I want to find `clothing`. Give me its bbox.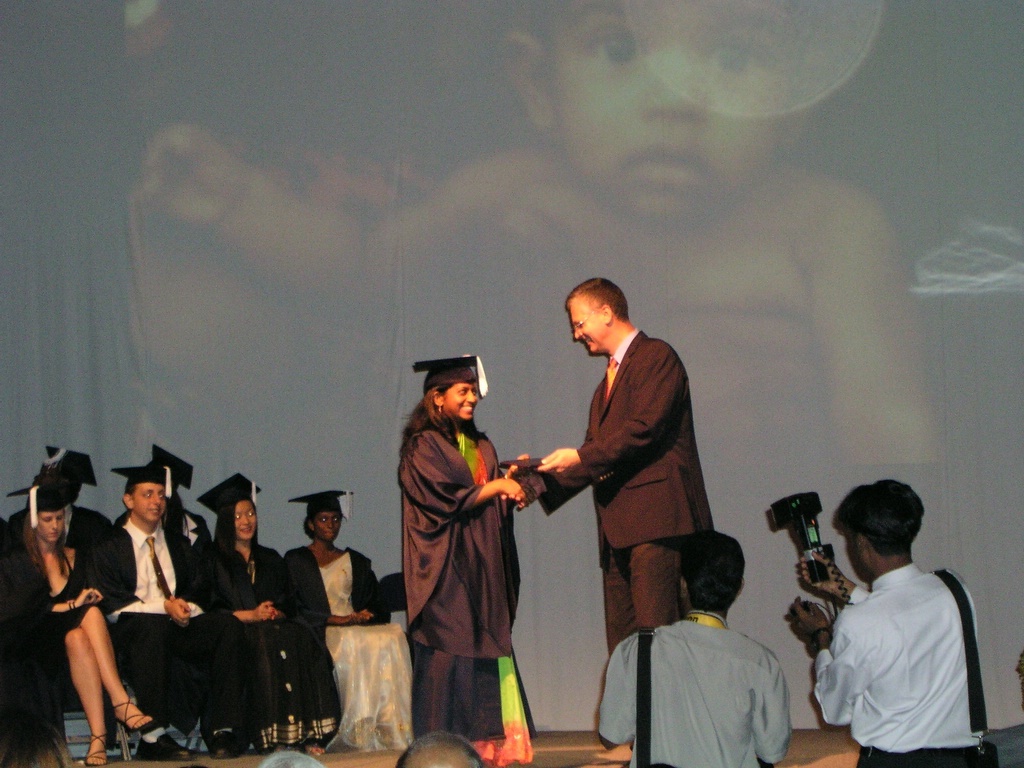
[left=402, top=421, right=525, bottom=740].
